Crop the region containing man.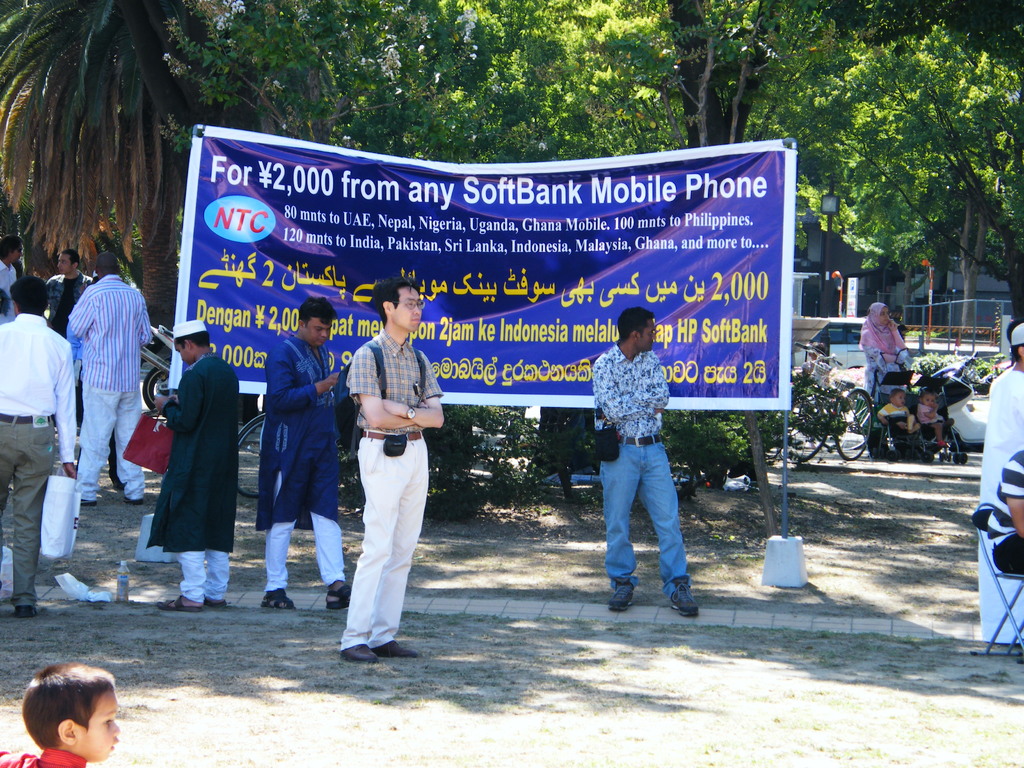
Crop region: Rect(0, 233, 24, 324).
